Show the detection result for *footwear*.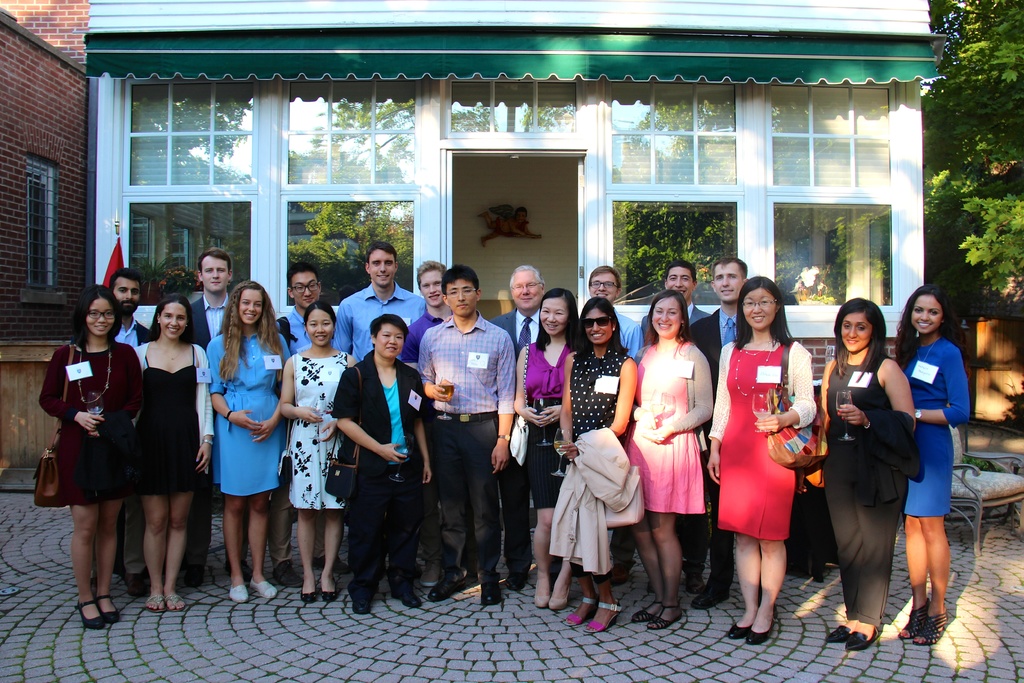
bbox(481, 554, 500, 608).
